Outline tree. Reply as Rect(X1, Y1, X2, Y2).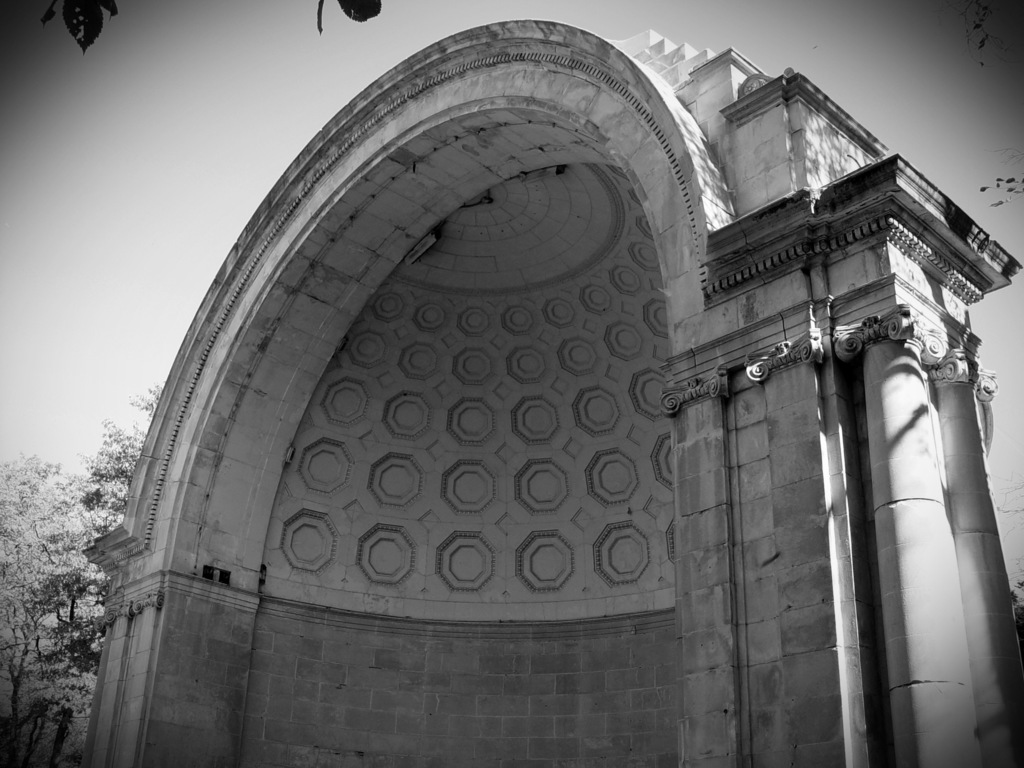
Rect(27, 408, 124, 698).
